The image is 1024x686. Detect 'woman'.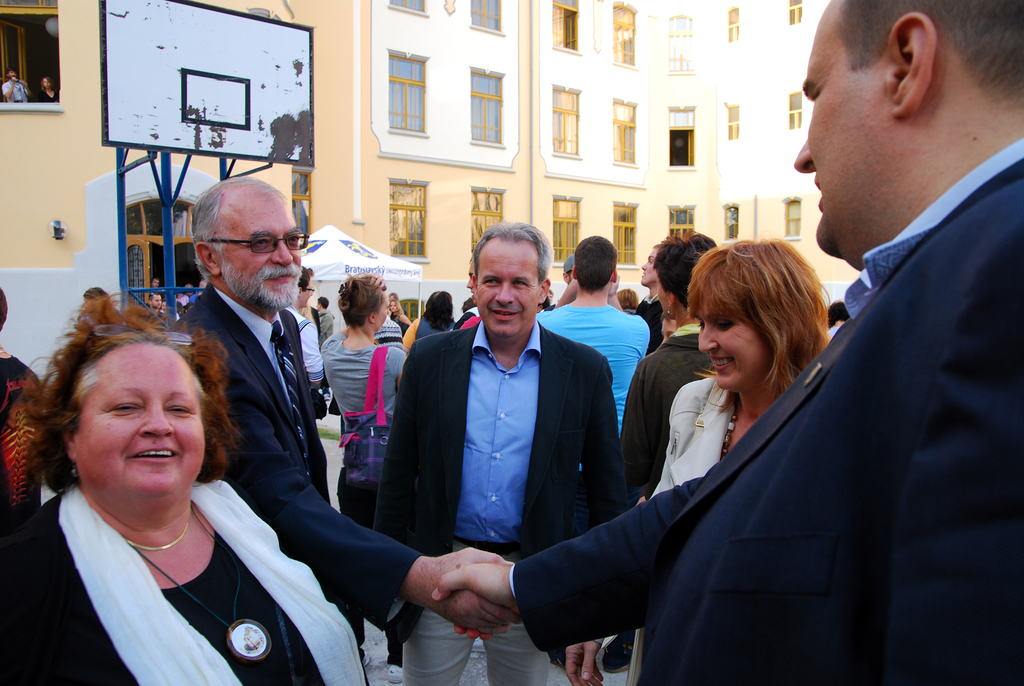
Detection: left=561, top=239, right=829, bottom=685.
